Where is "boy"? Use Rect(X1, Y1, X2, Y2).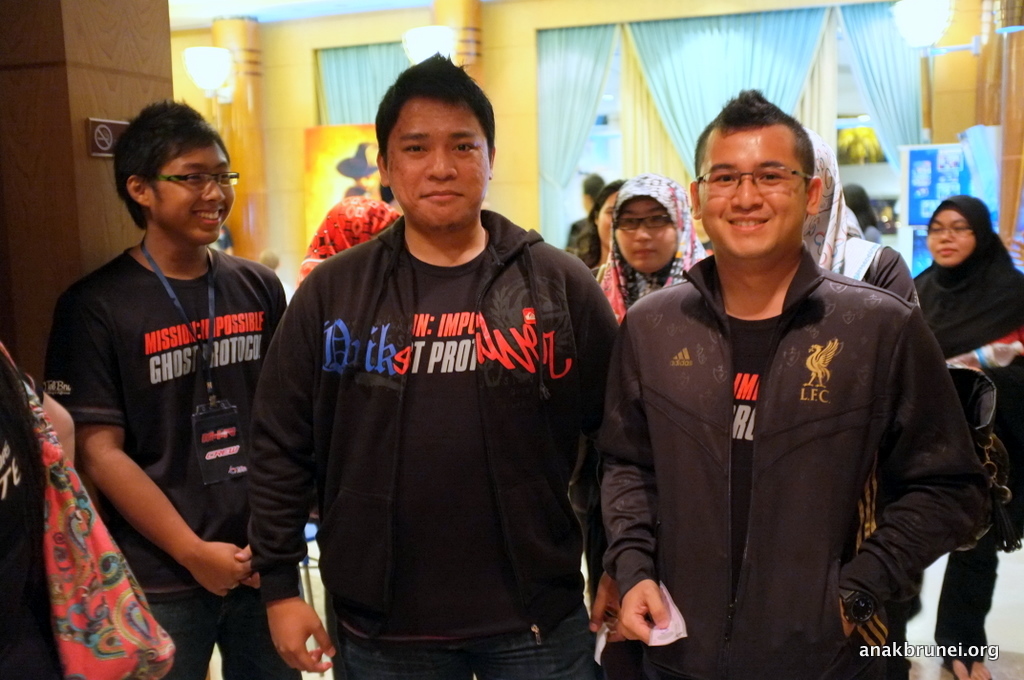
Rect(30, 87, 288, 670).
